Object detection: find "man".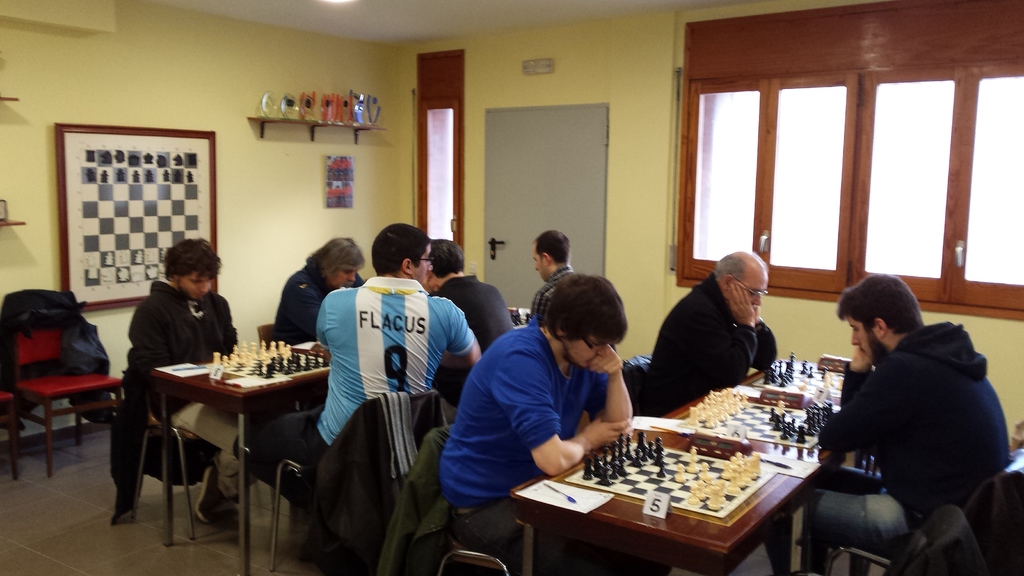
x1=435 y1=273 x2=669 y2=575.
